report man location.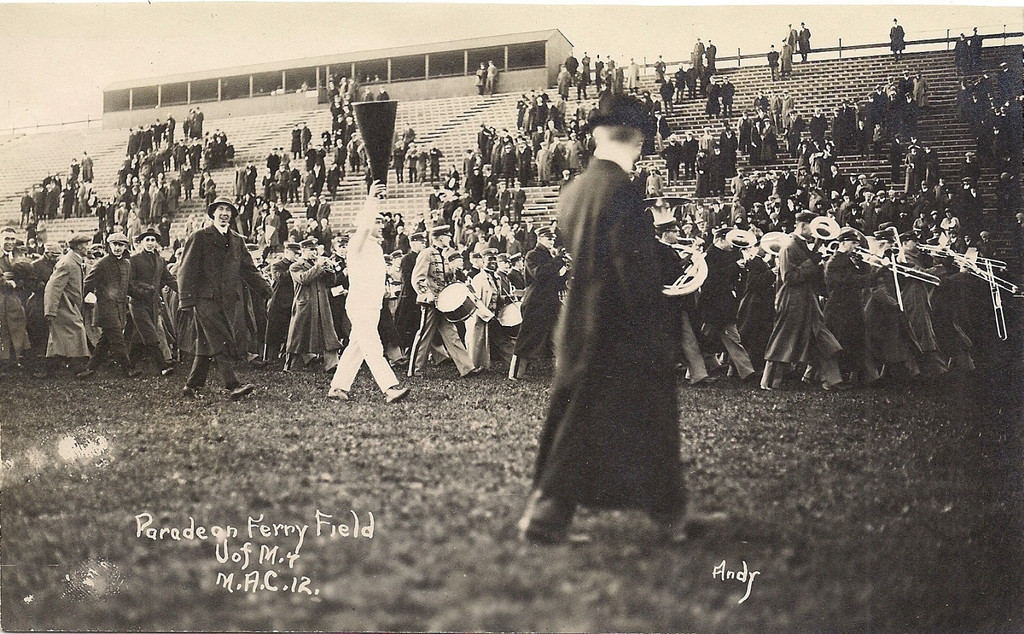
Report: x1=31 y1=238 x2=79 y2=286.
